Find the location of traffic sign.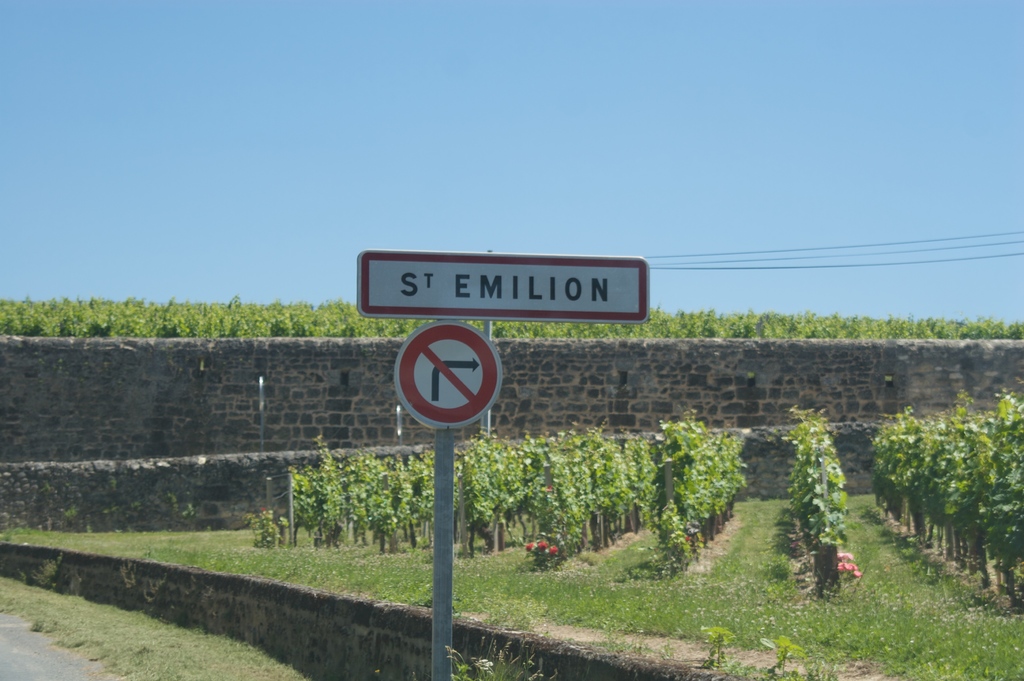
Location: left=387, top=328, right=505, bottom=433.
